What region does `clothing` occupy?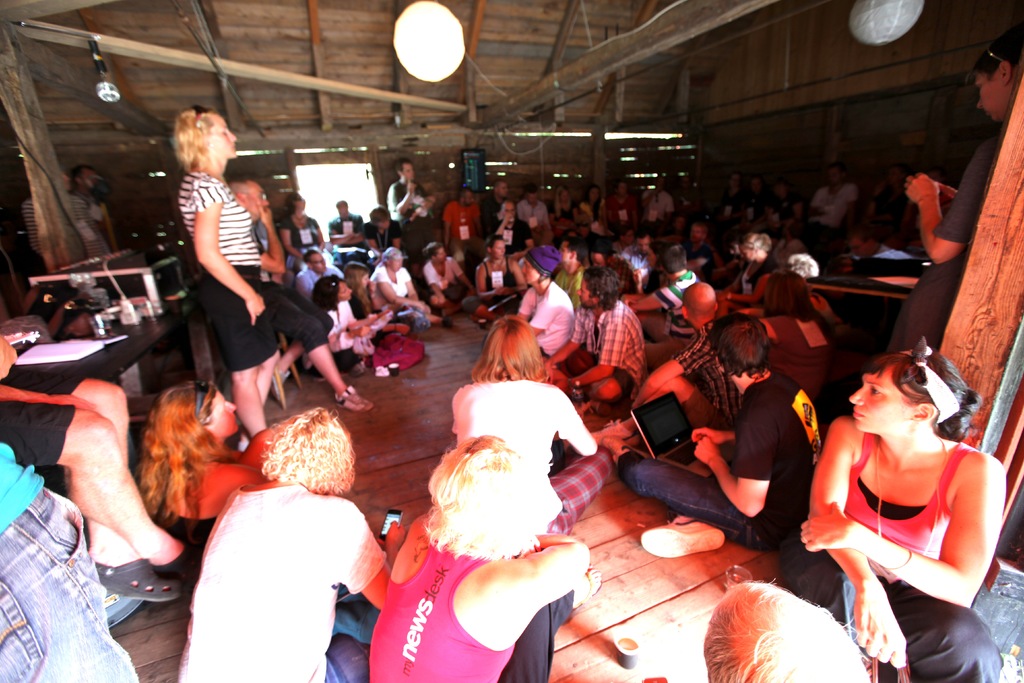
bbox=(513, 201, 556, 243).
